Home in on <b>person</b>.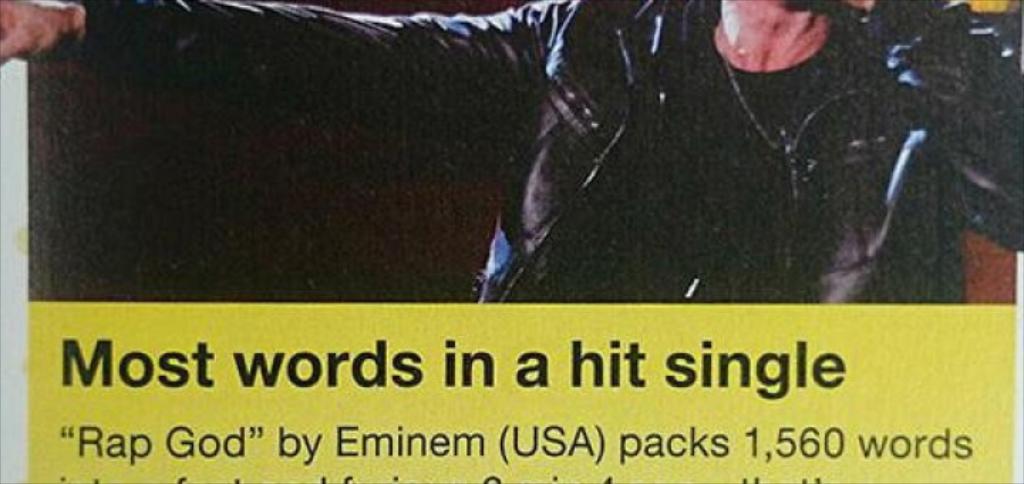
Homed in at select_region(0, 0, 1023, 305).
